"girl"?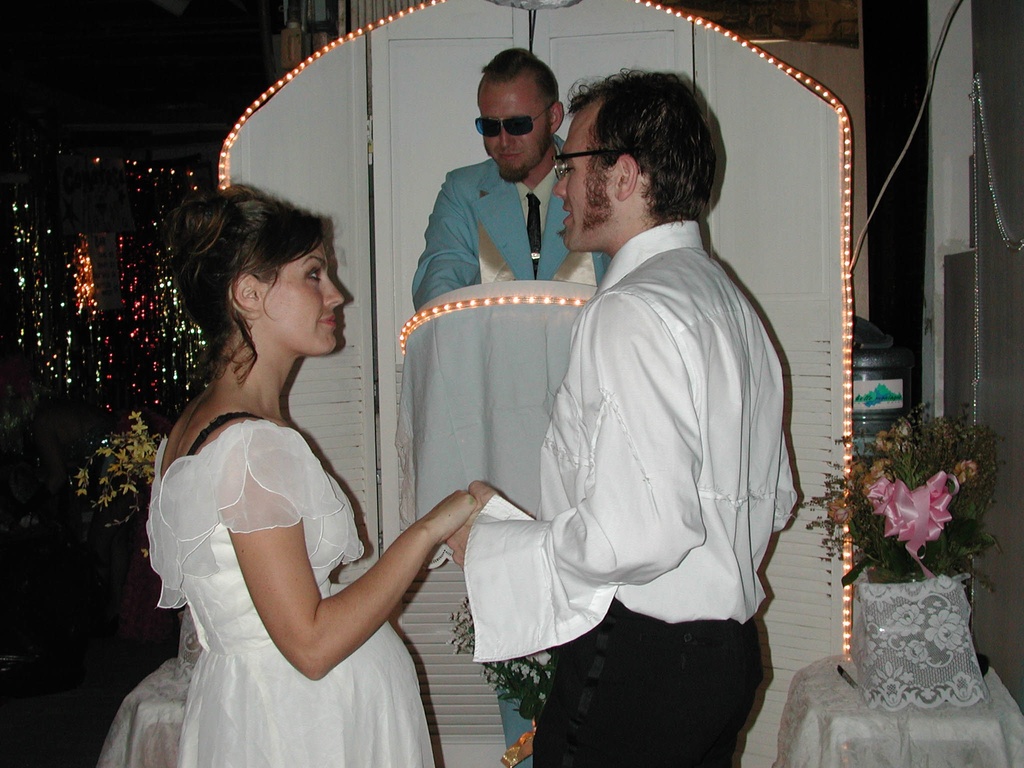
left=141, top=184, right=493, bottom=767
